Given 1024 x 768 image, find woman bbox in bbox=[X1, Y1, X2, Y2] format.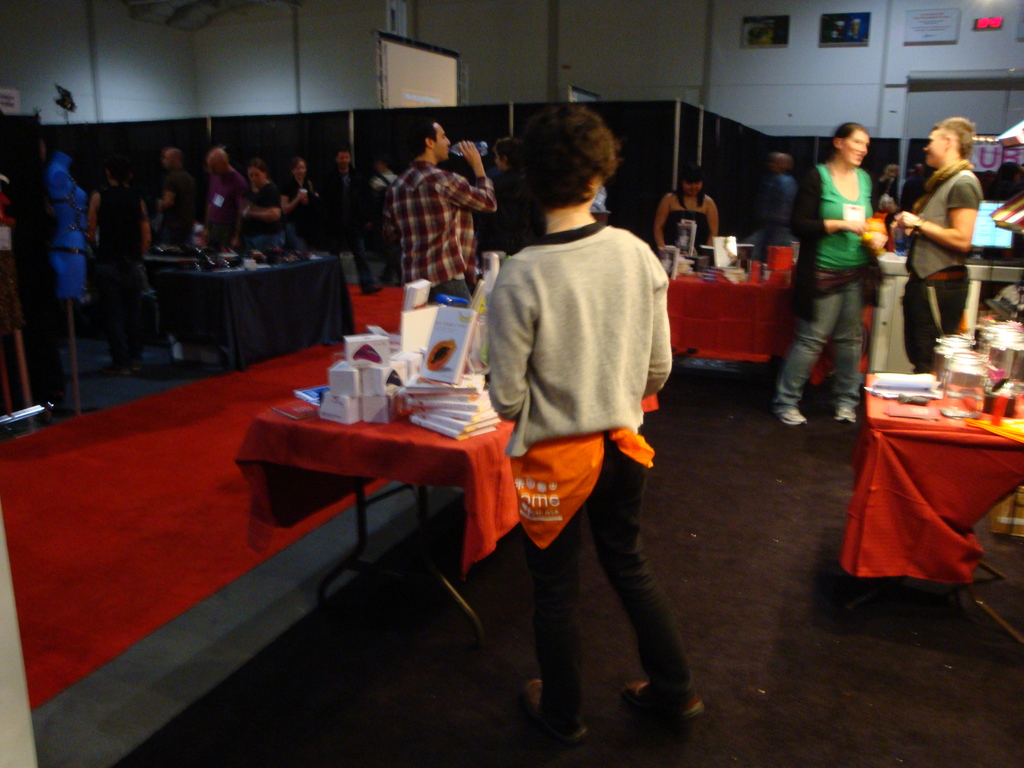
bbox=[88, 164, 154, 376].
